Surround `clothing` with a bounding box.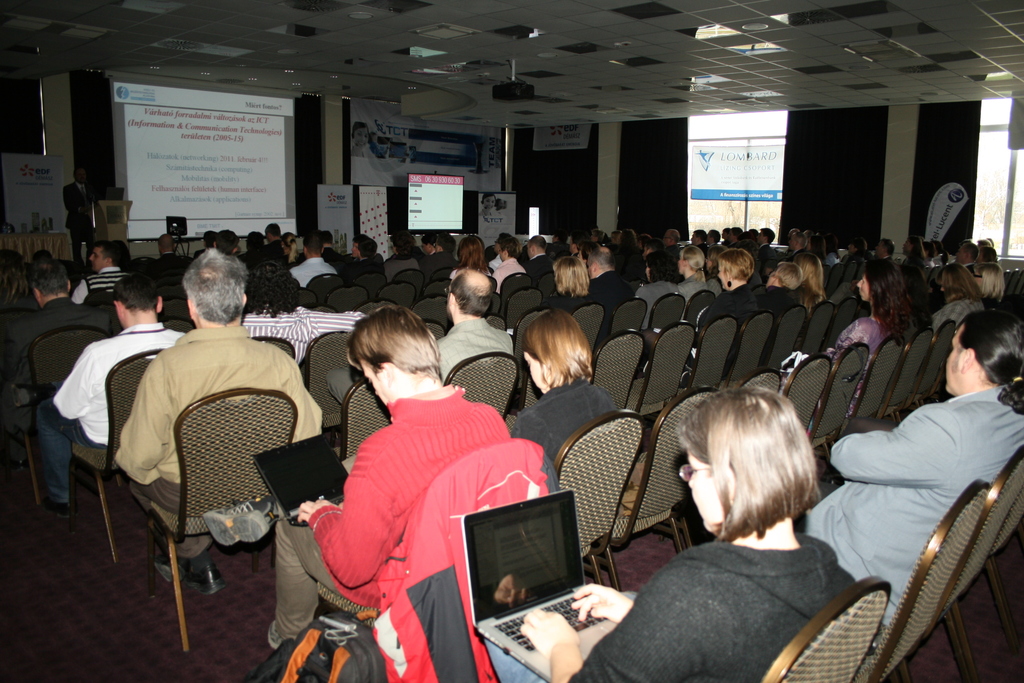
441, 315, 513, 374.
